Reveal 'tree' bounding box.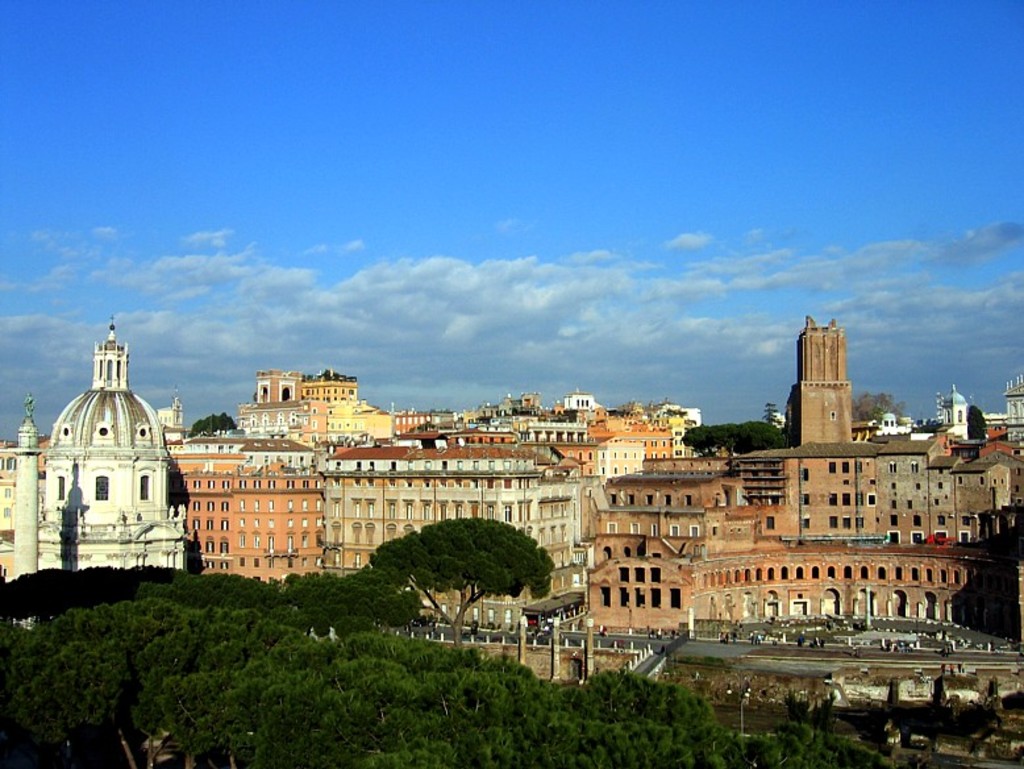
Revealed: [x1=966, y1=404, x2=986, y2=440].
